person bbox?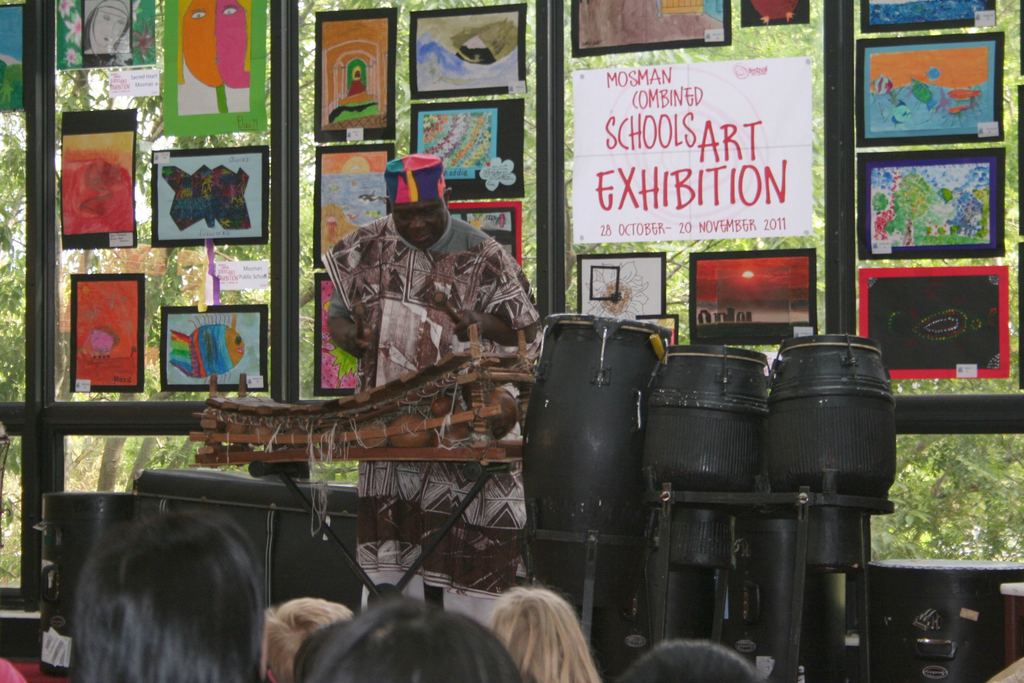
(257,595,353,681)
